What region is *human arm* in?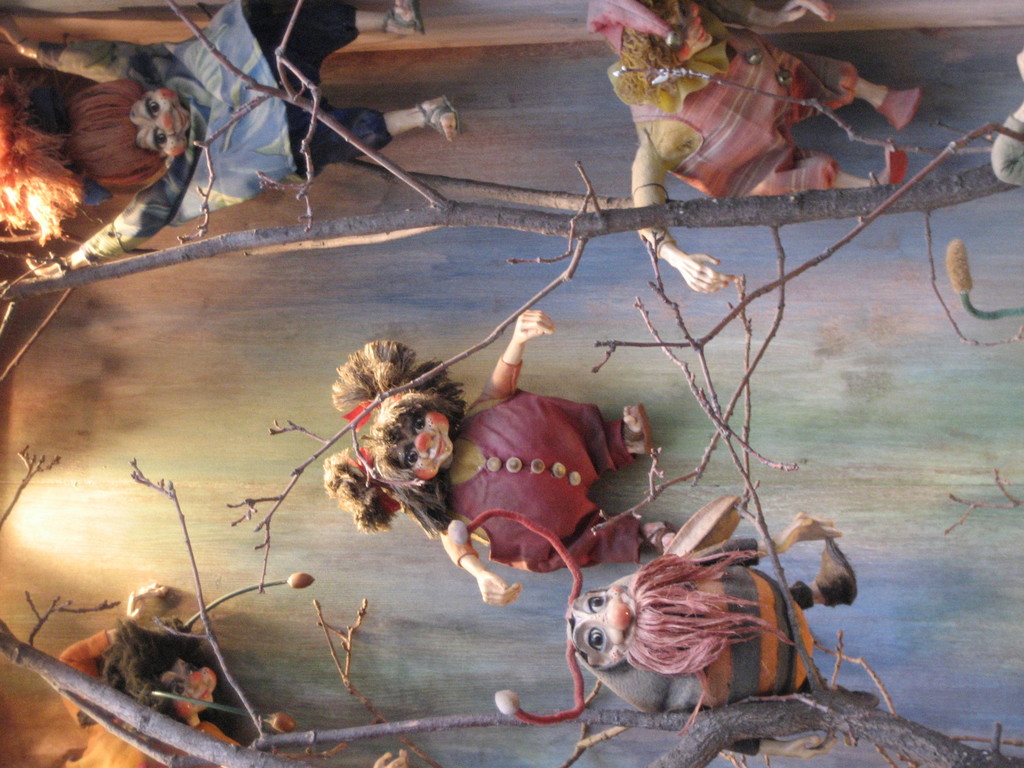
rect(703, 0, 837, 28).
